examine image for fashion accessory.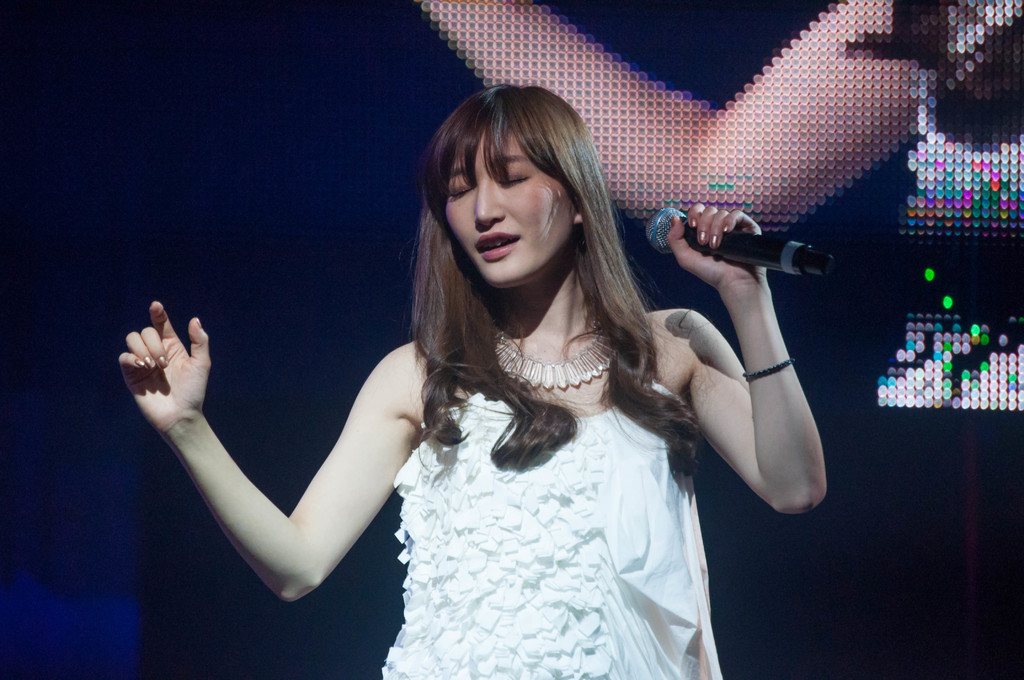
Examination result: Rect(738, 357, 793, 378).
